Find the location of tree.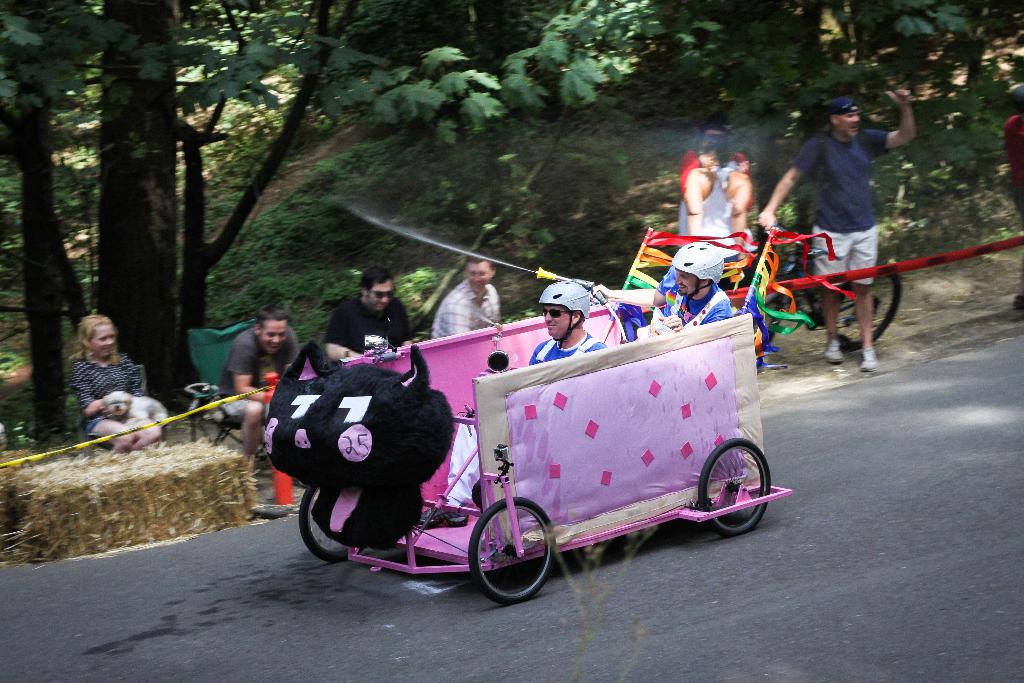
Location: [x1=165, y1=0, x2=359, y2=327].
